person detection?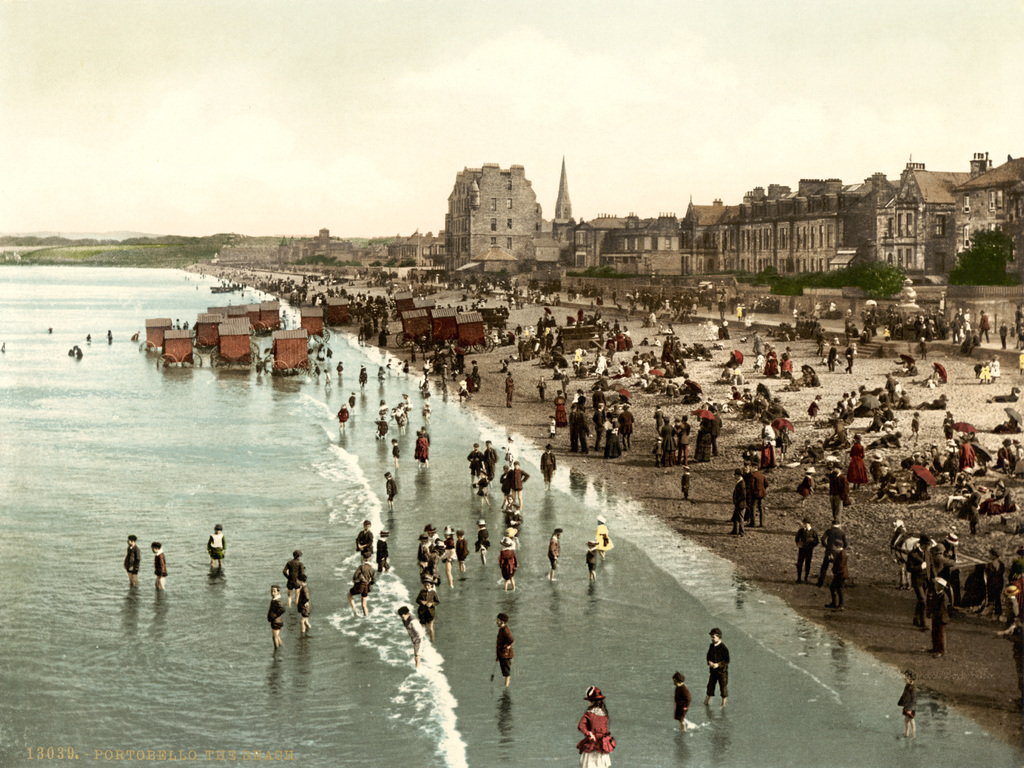
<bbox>295, 572, 314, 634</bbox>
